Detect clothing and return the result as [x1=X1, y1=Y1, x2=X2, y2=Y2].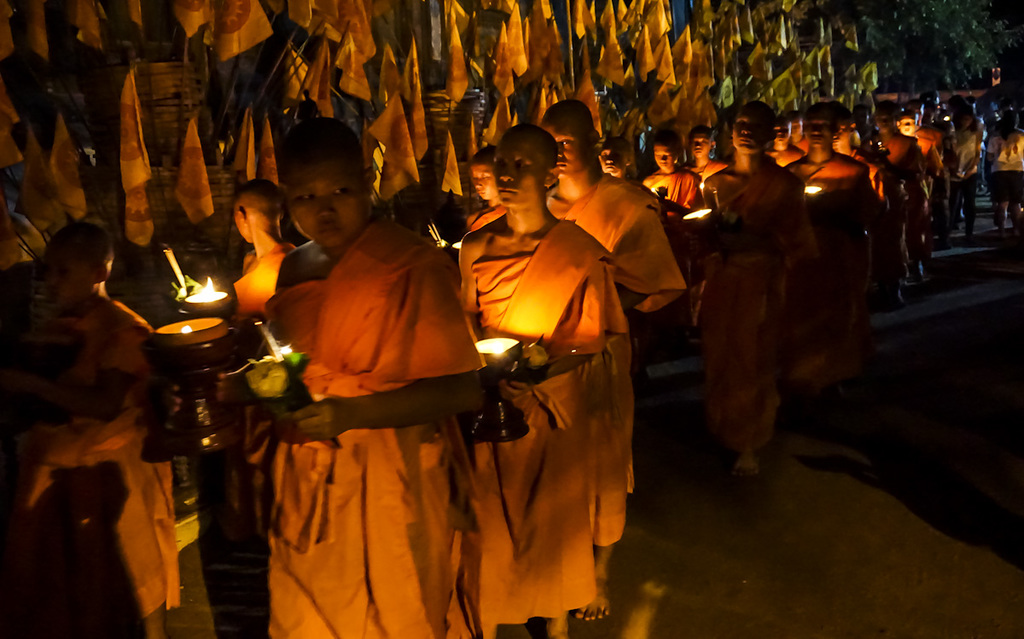
[x1=468, y1=212, x2=635, y2=624].
